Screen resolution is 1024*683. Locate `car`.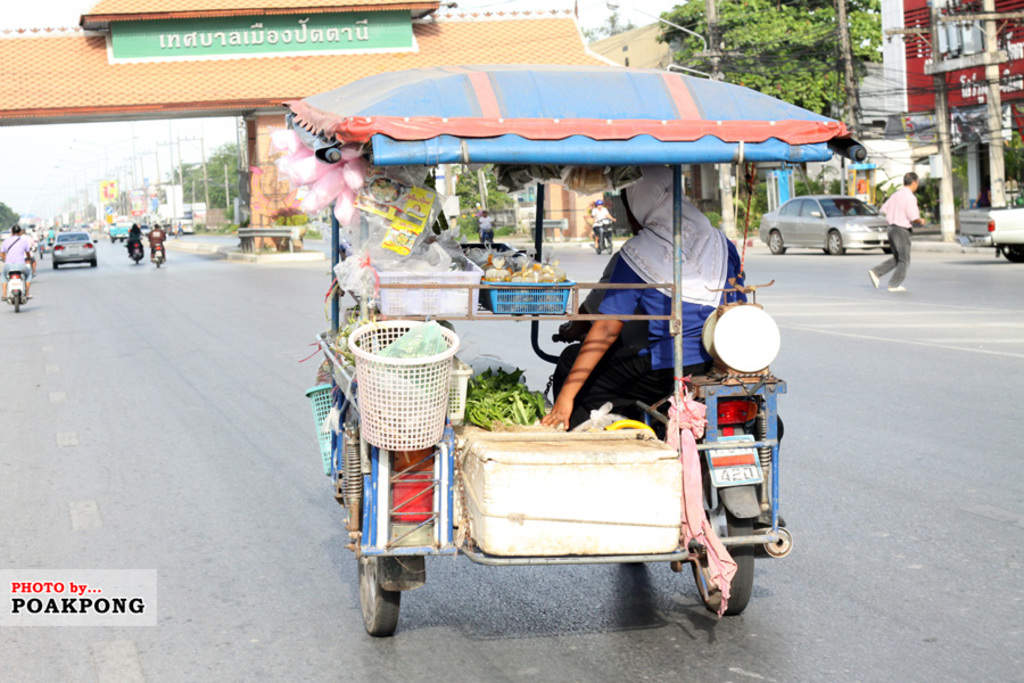
Rect(755, 195, 886, 255).
